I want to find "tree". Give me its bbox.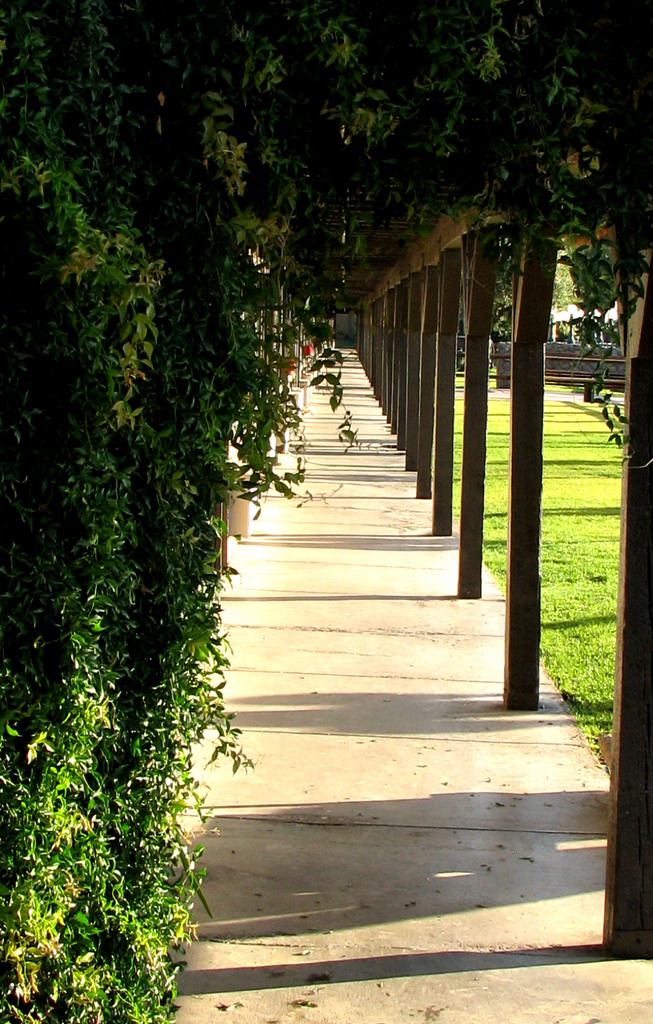
[549,253,581,309].
